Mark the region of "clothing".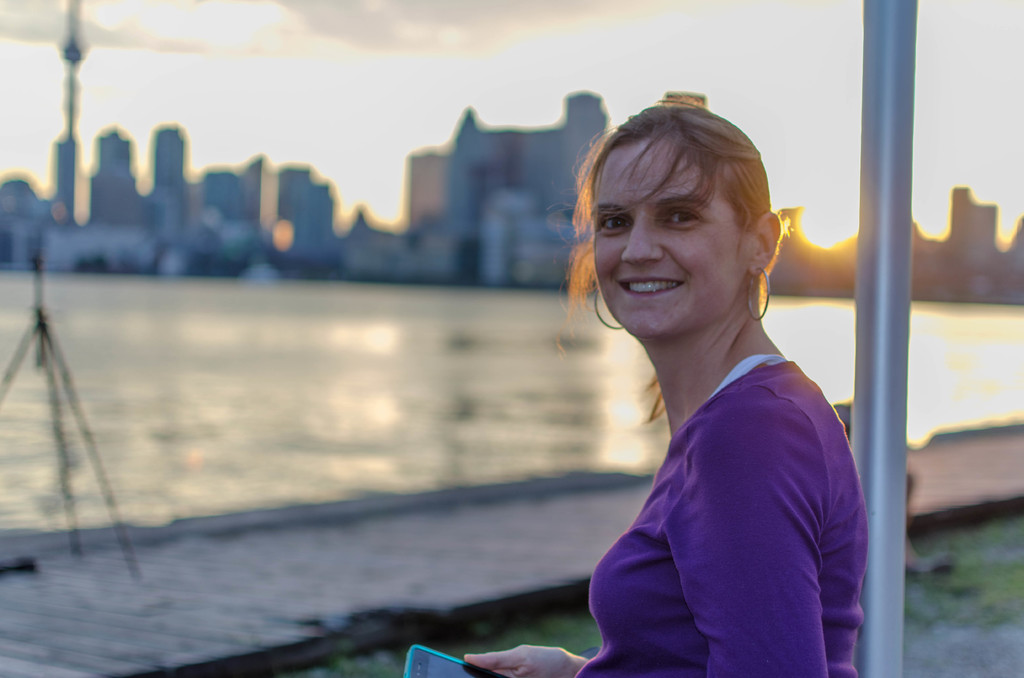
Region: box=[565, 276, 865, 664].
